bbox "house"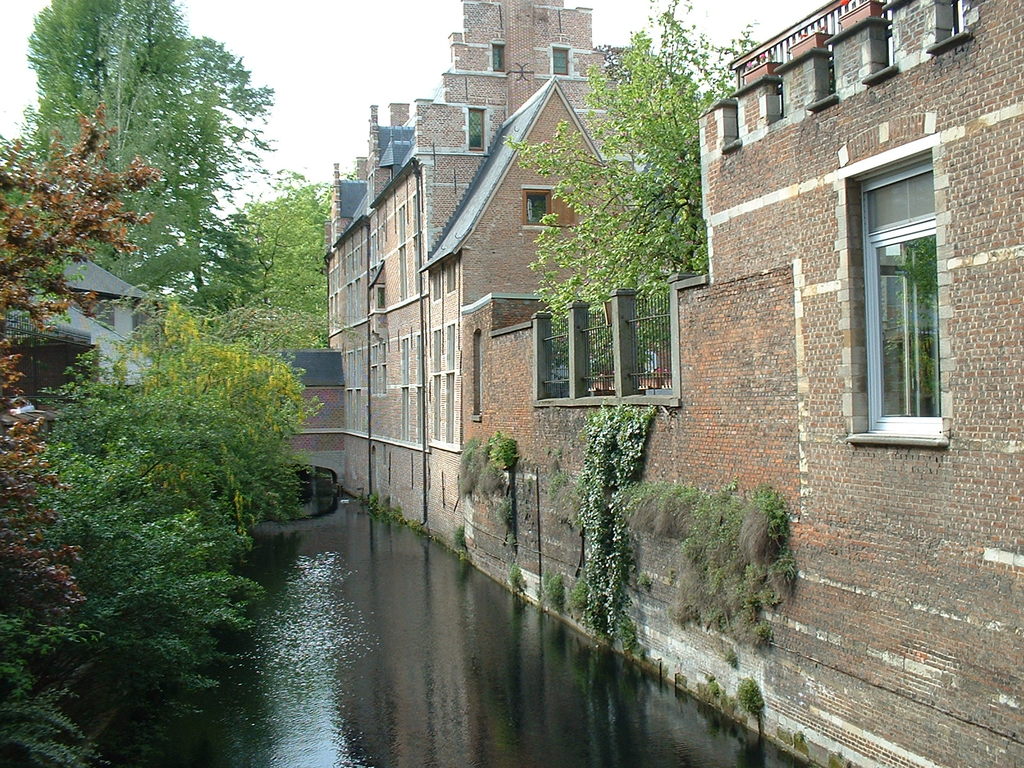
pyautogui.locateOnScreen(420, 79, 628, 444)
